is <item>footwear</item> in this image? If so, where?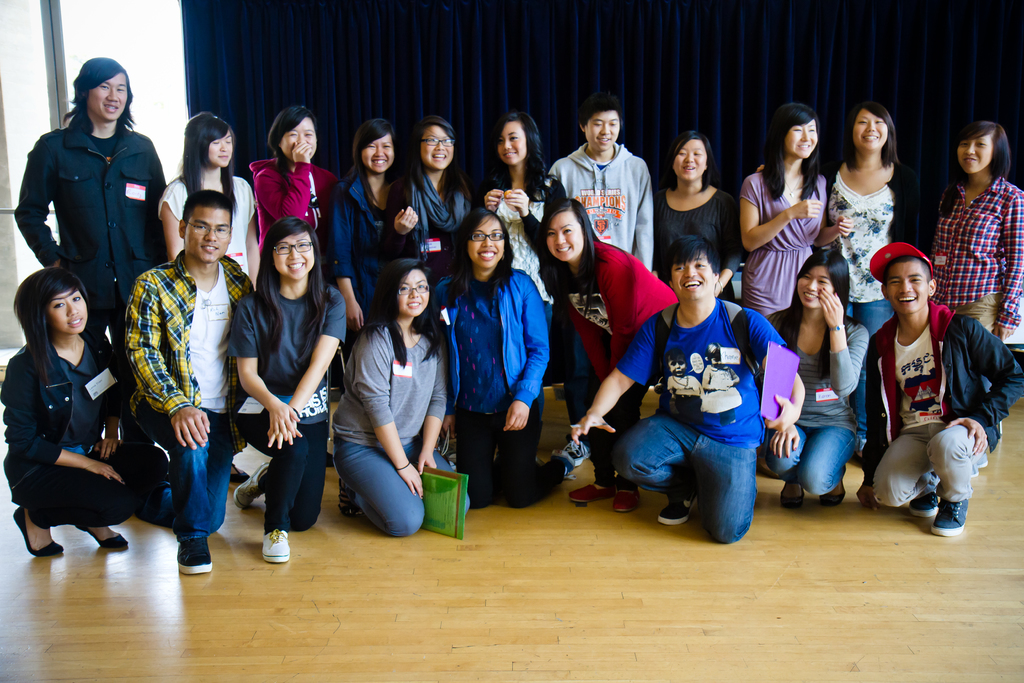
Yes, at [x1=15, y1=505, x2=64, y2=555].
